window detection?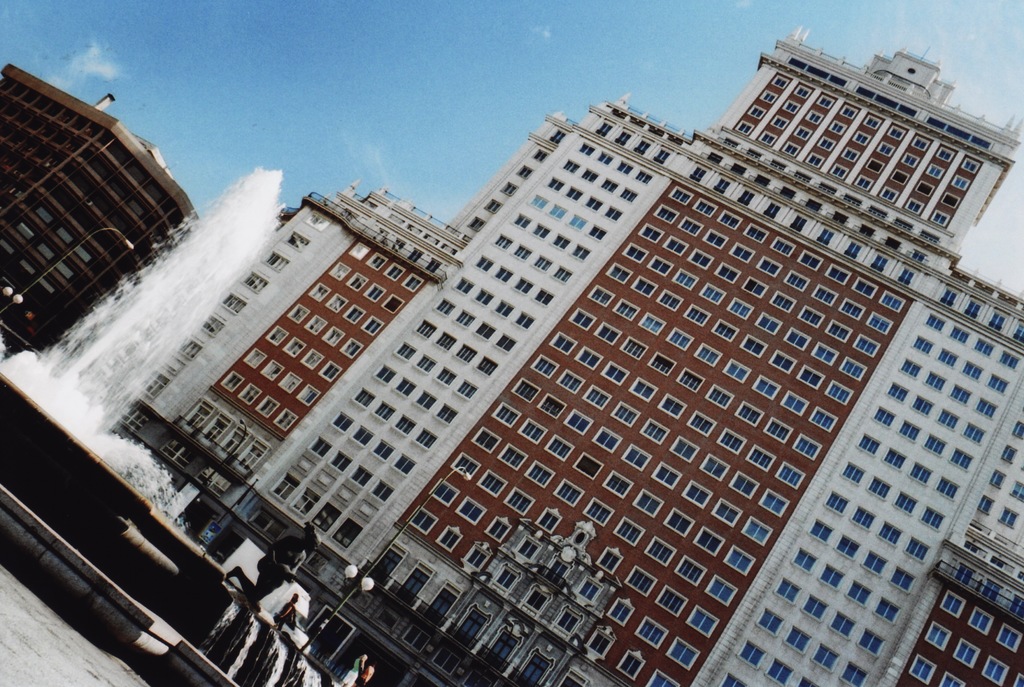
[830, 120, 846, 133]
